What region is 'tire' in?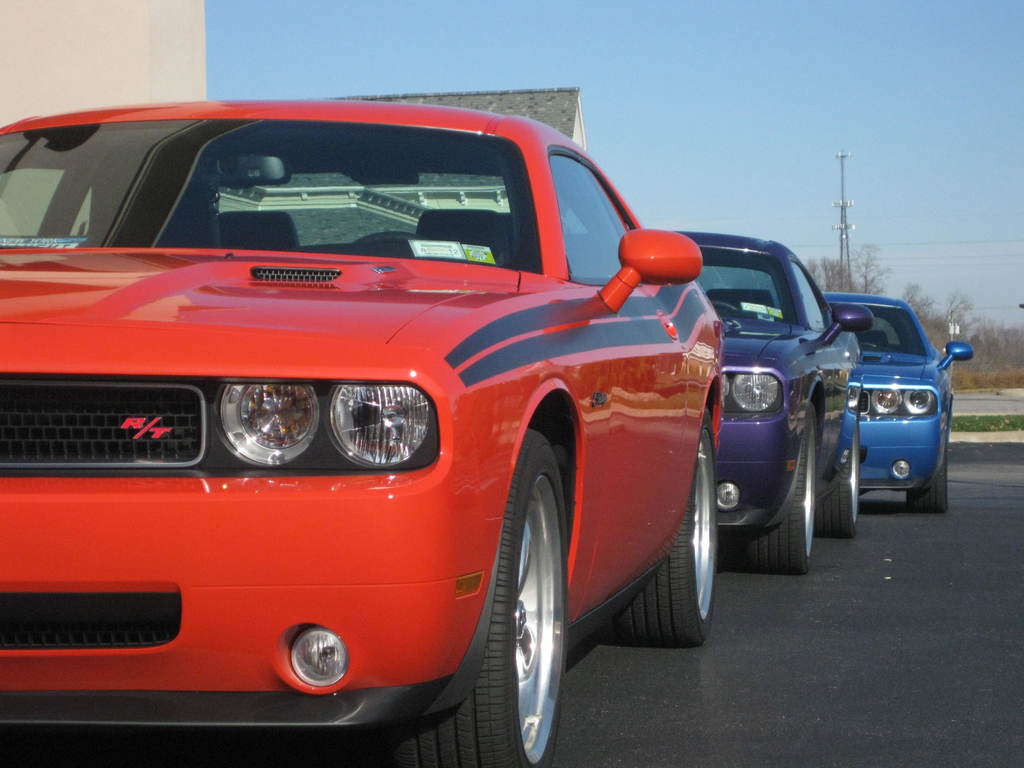
[609,401,721,648].
